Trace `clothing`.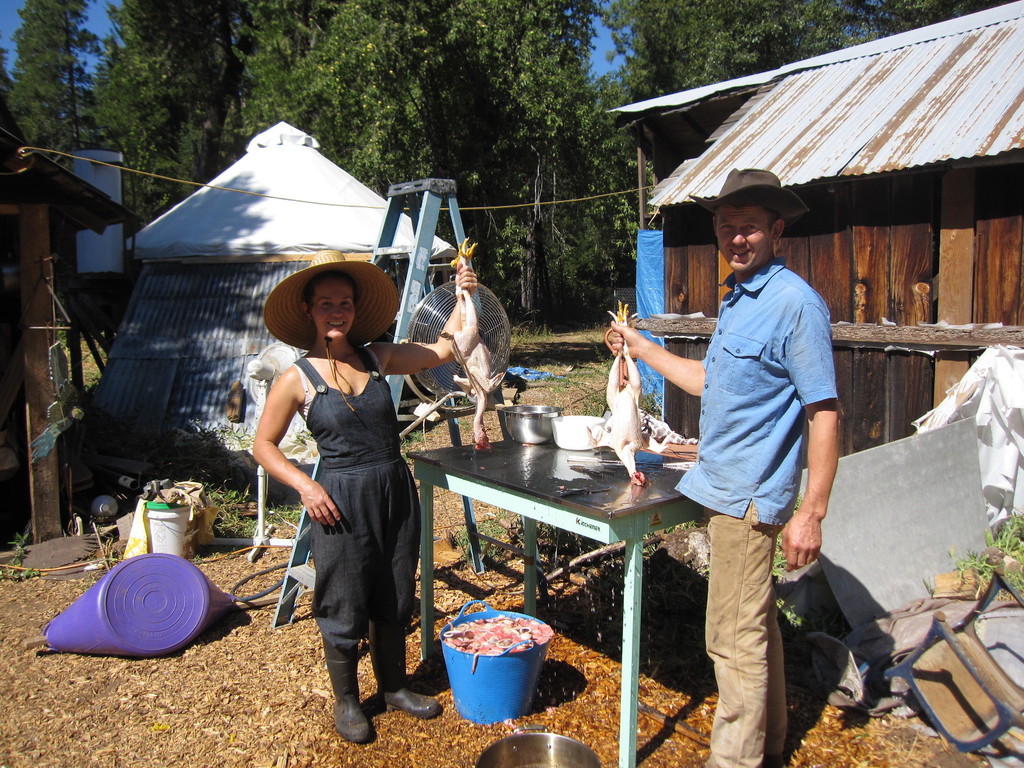
Traced to pyautogui.locateOnScreen(289, 336, 426, 648).
